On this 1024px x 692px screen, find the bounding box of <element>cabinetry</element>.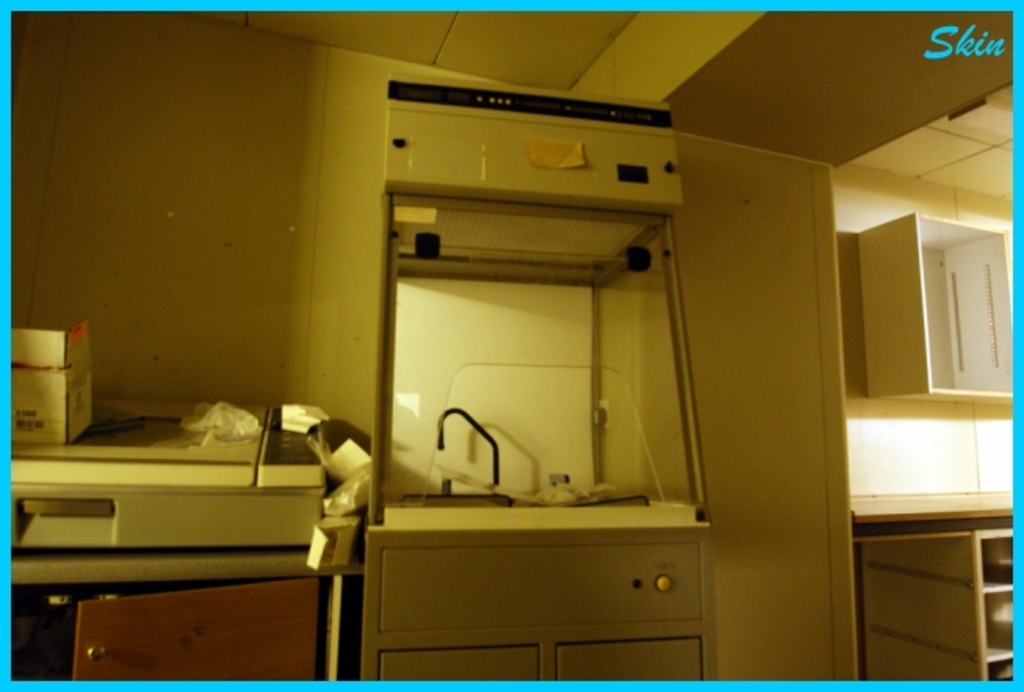
Bounding box: (355,89,722,681).
